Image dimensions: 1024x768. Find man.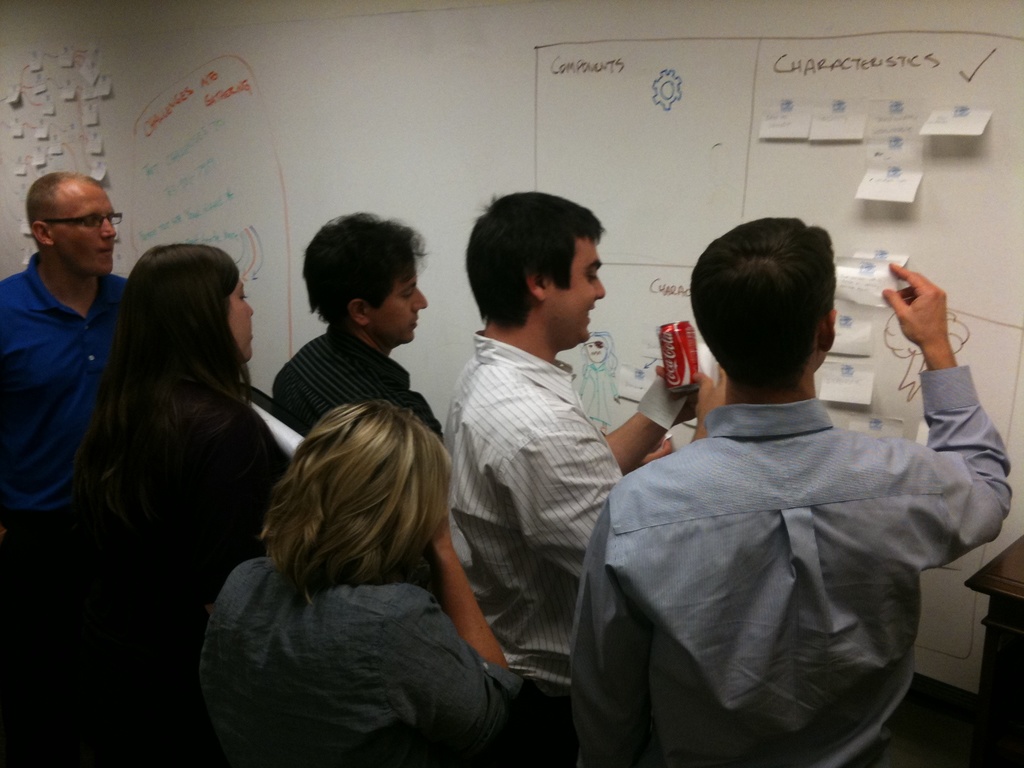
{"left": 252, "top": 217, "right": 449, "bottom": 461}.
